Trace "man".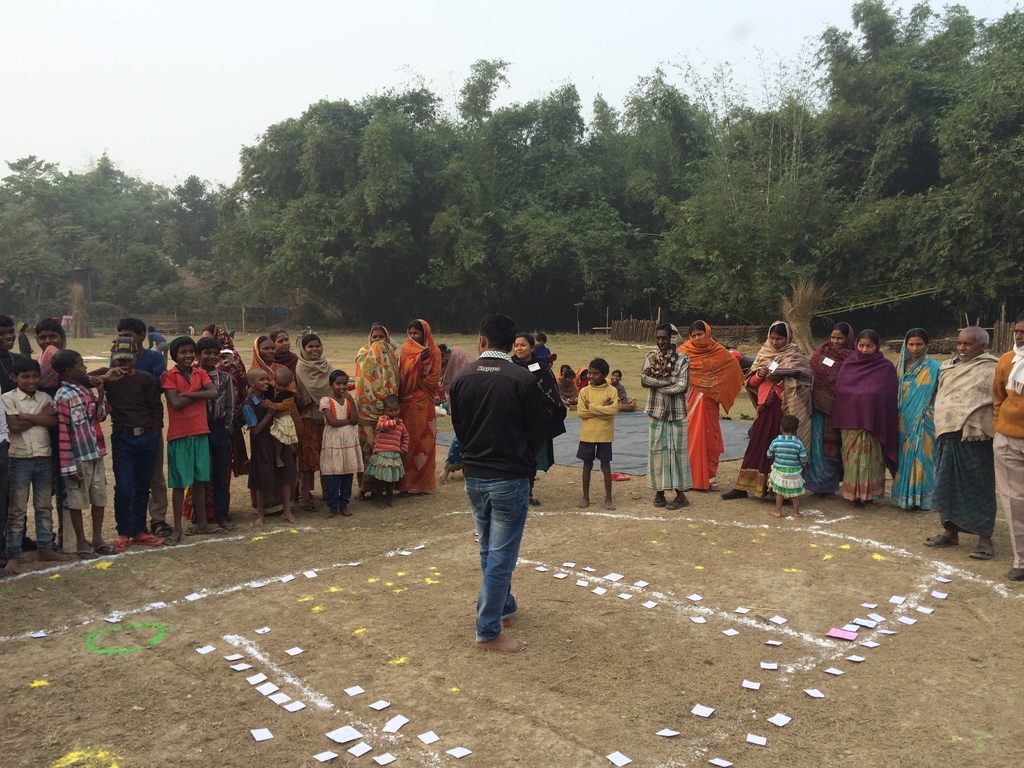
Traced to crop(989, 310, 1023, 586).
